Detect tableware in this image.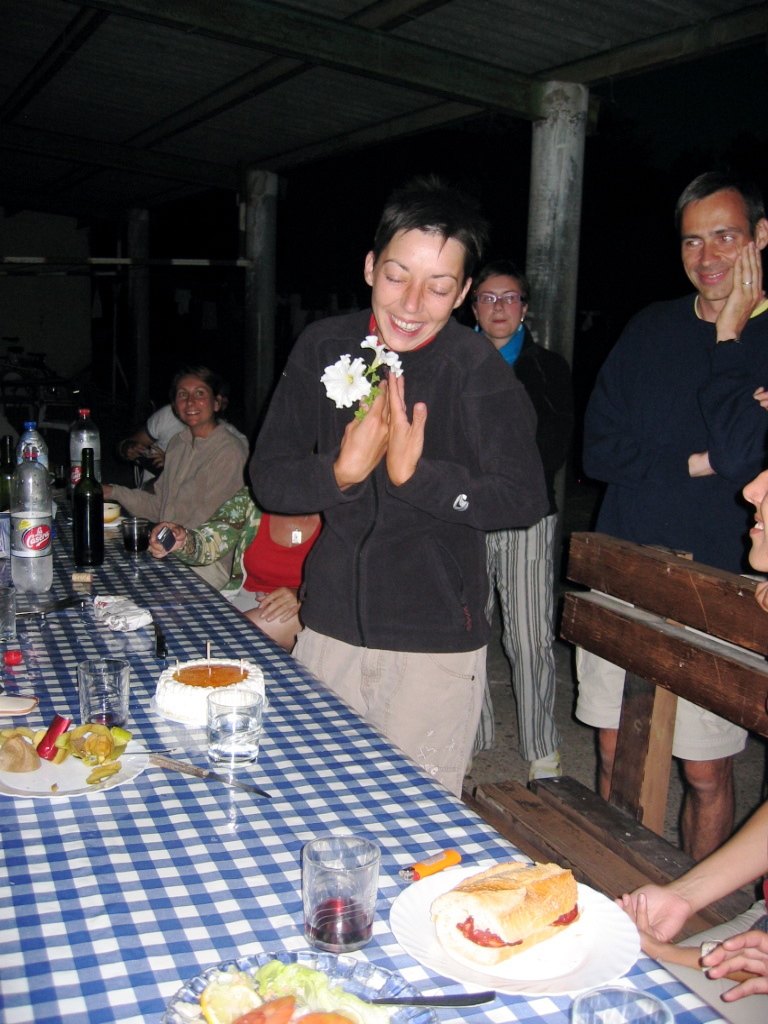
Detection: [293, 846, 396, 945].
